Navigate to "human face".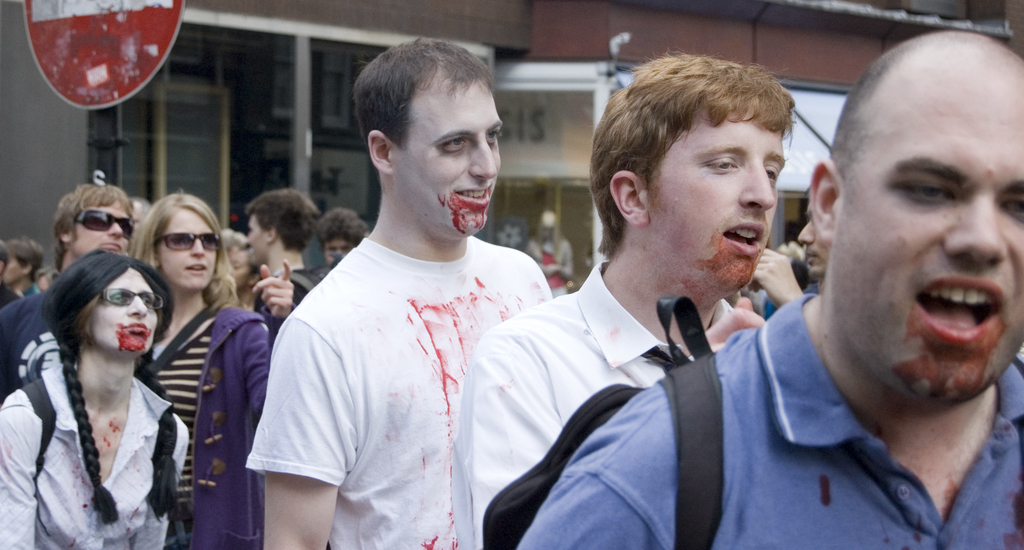
Navigation target: BBox(394, 71, 505, 231).
